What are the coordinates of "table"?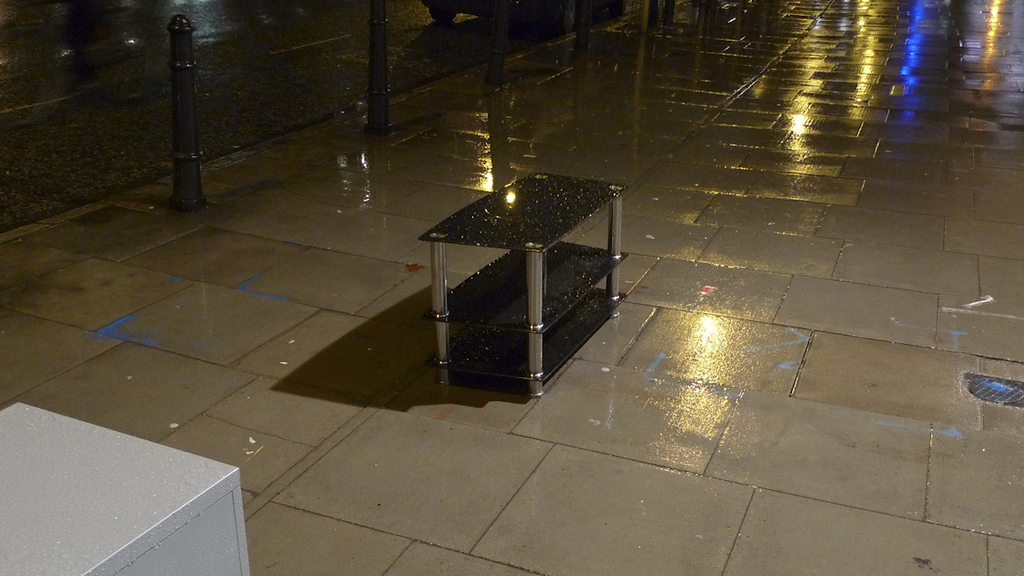
(left=420, top=185, right=622, bottom=389).
